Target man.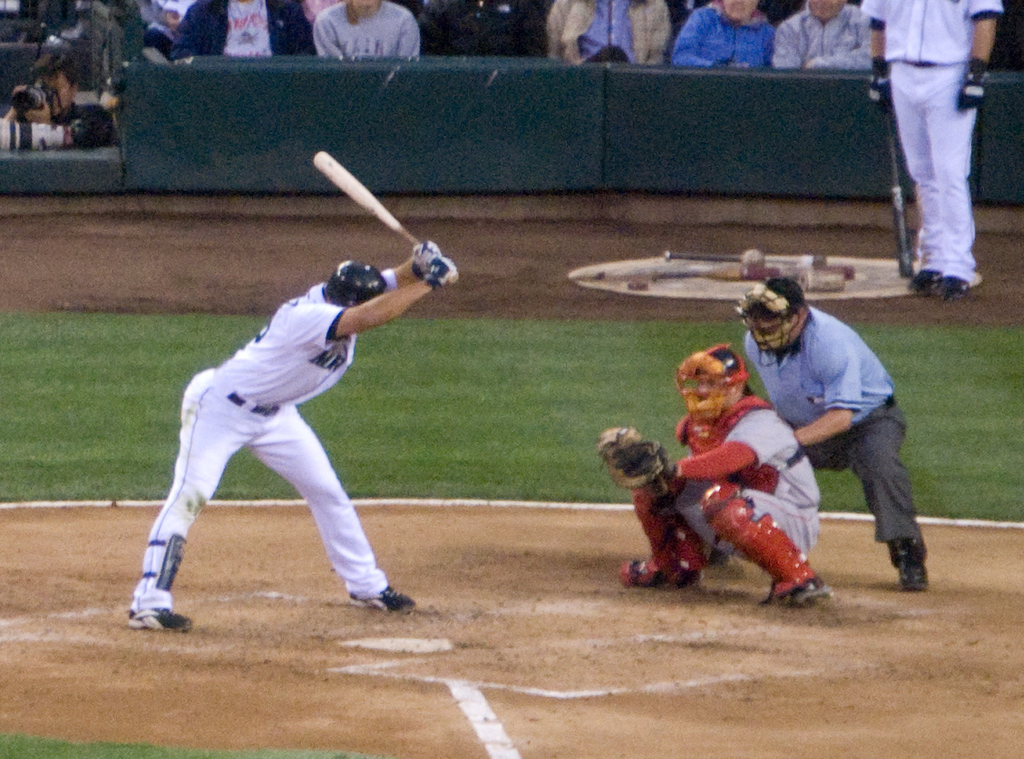
Target region: rect(606, 343, 836, 617).
